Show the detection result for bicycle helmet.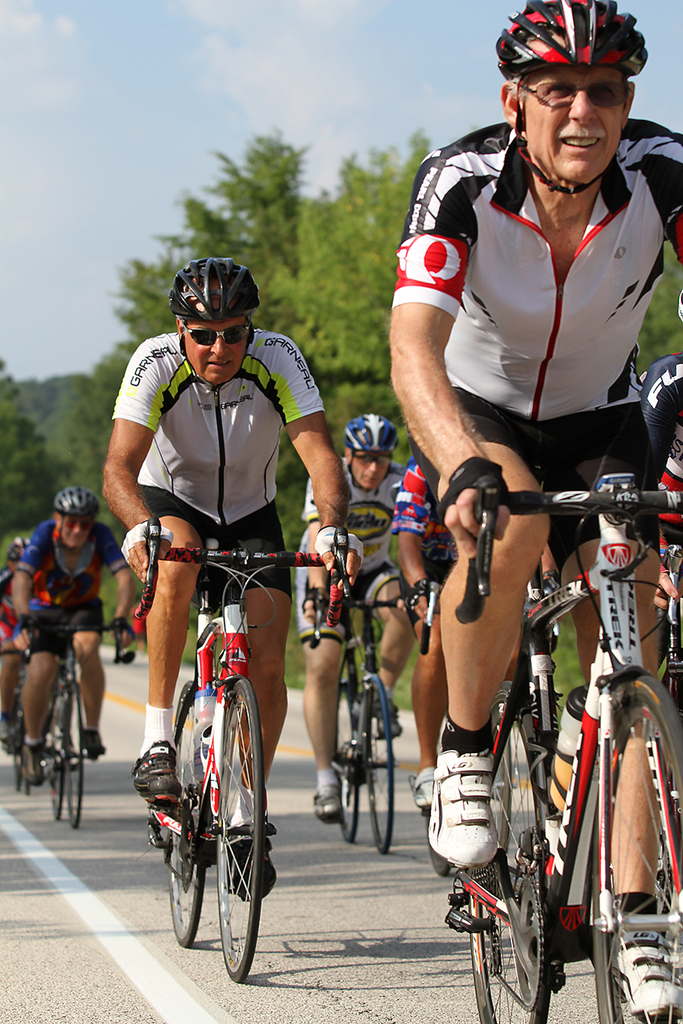
rect(61, 485, 96, 519).
